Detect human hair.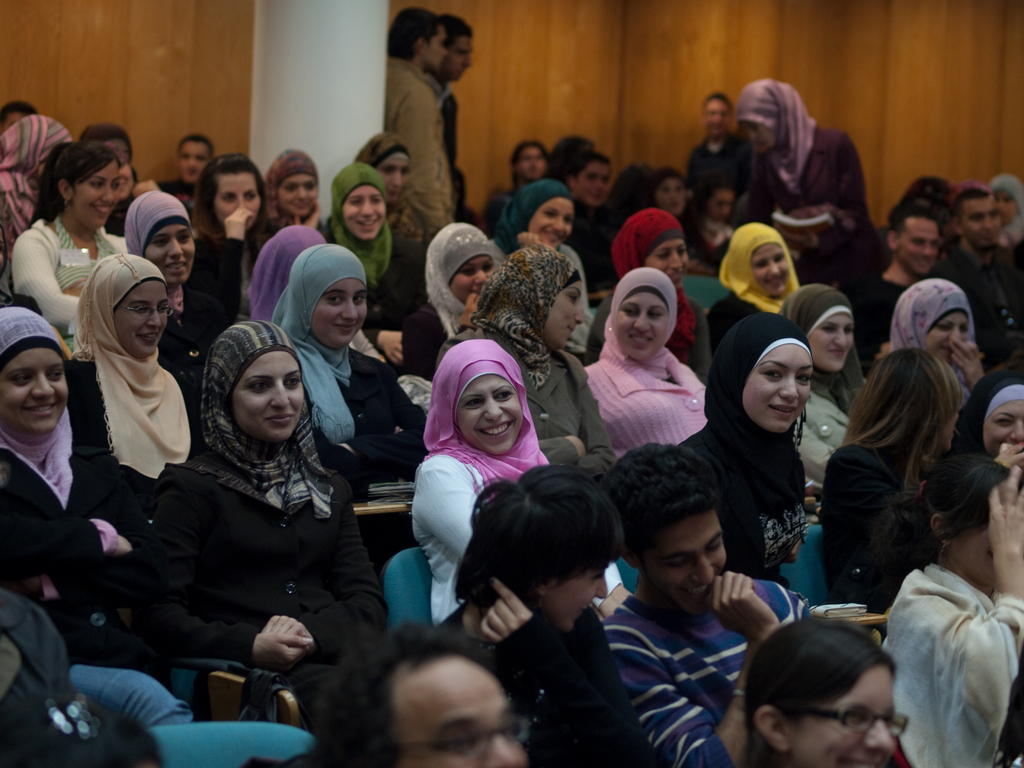
Detected at [left=817, top=346, right=964, bottom=499].
